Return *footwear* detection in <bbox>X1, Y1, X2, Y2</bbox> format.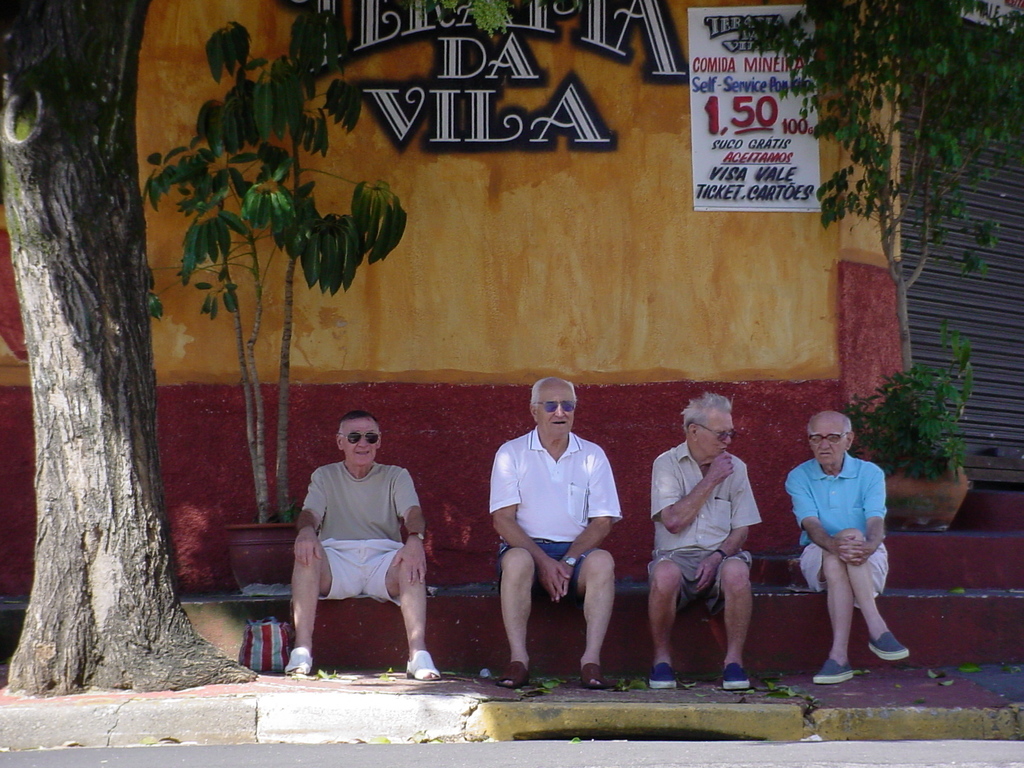
<bbox>579, 661, 607, 691</bbox>.
